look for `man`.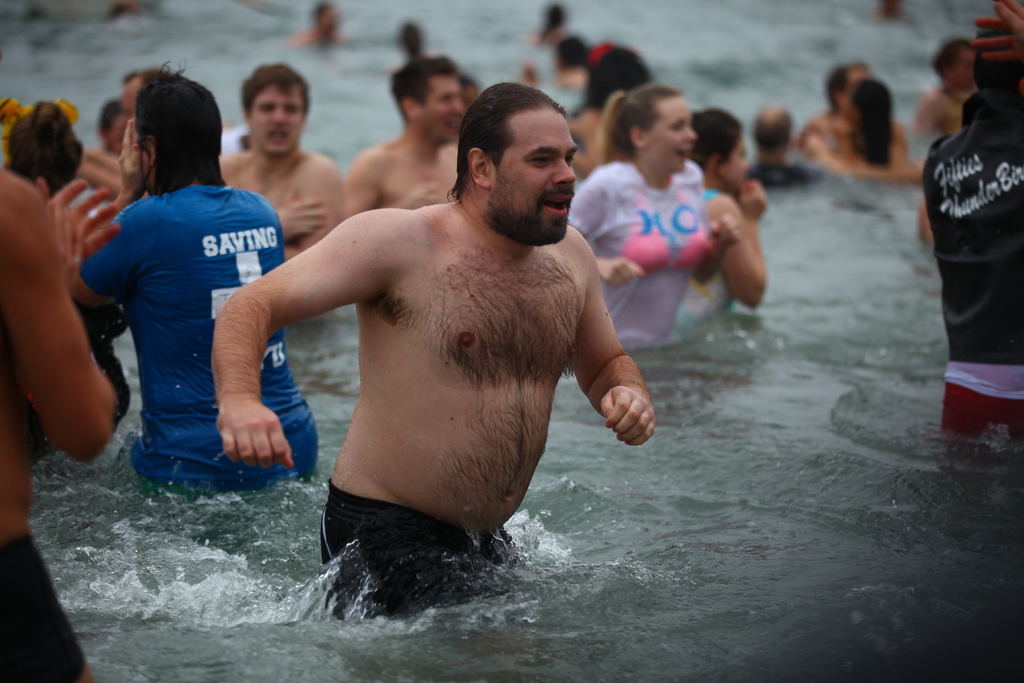
Found: box(64, 71, 337, 514).
